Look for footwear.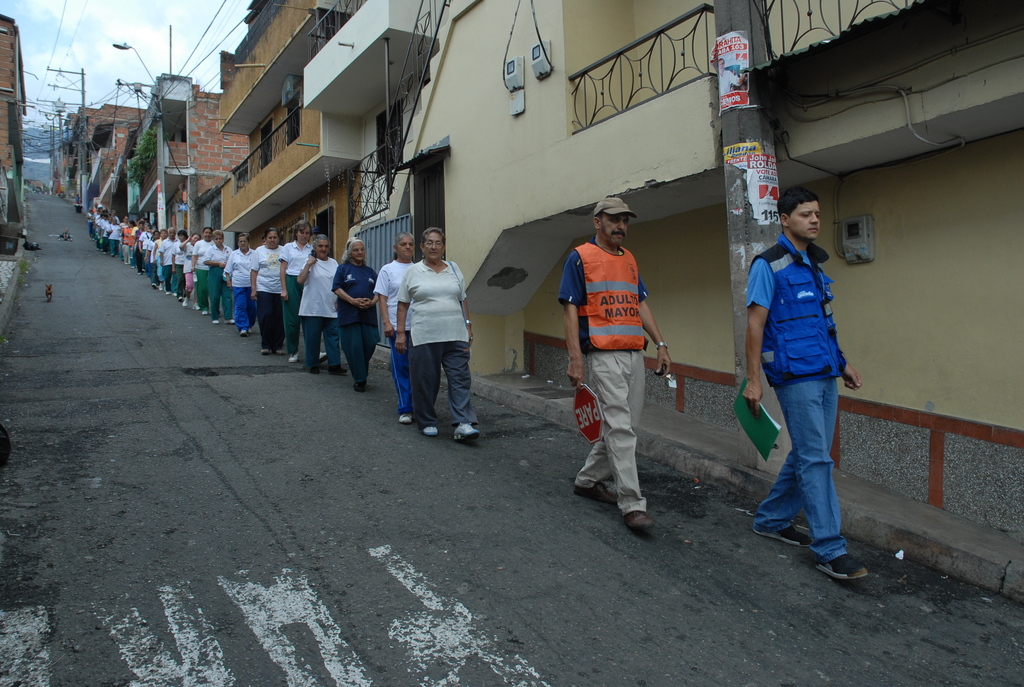
Found: 309, 359, 321, 375.
